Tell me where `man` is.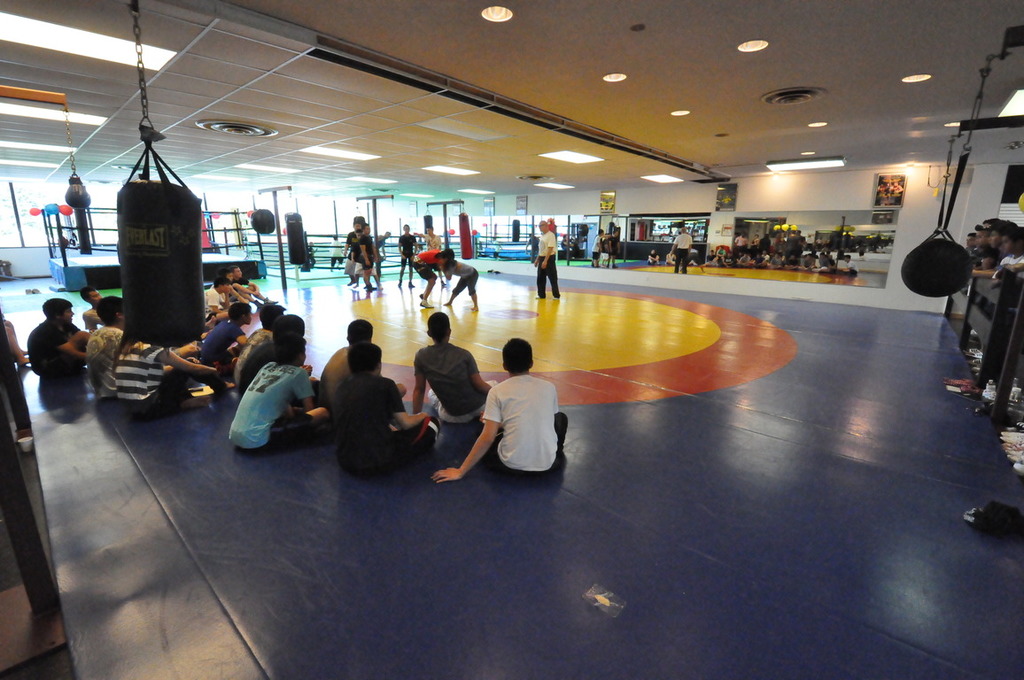
`man` is at x1=412 y1=225 x2=443 y2=283.
